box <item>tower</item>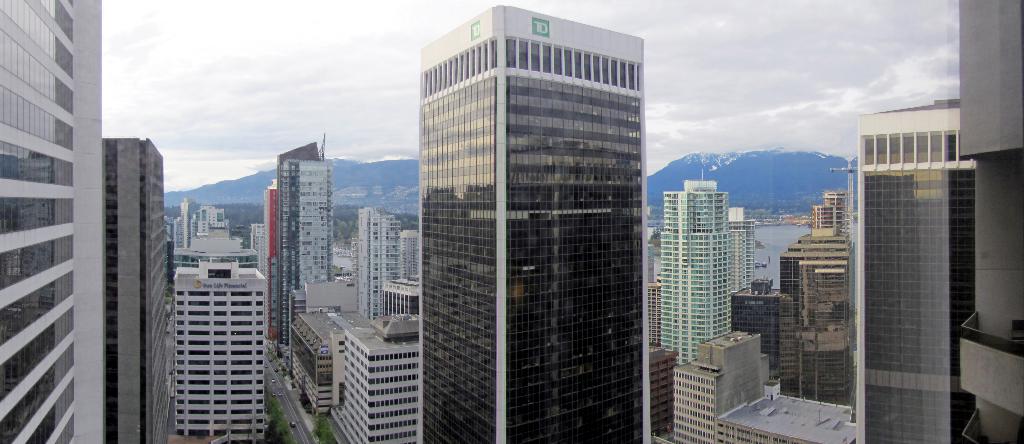
bbox(266, 150, 330, 358)
